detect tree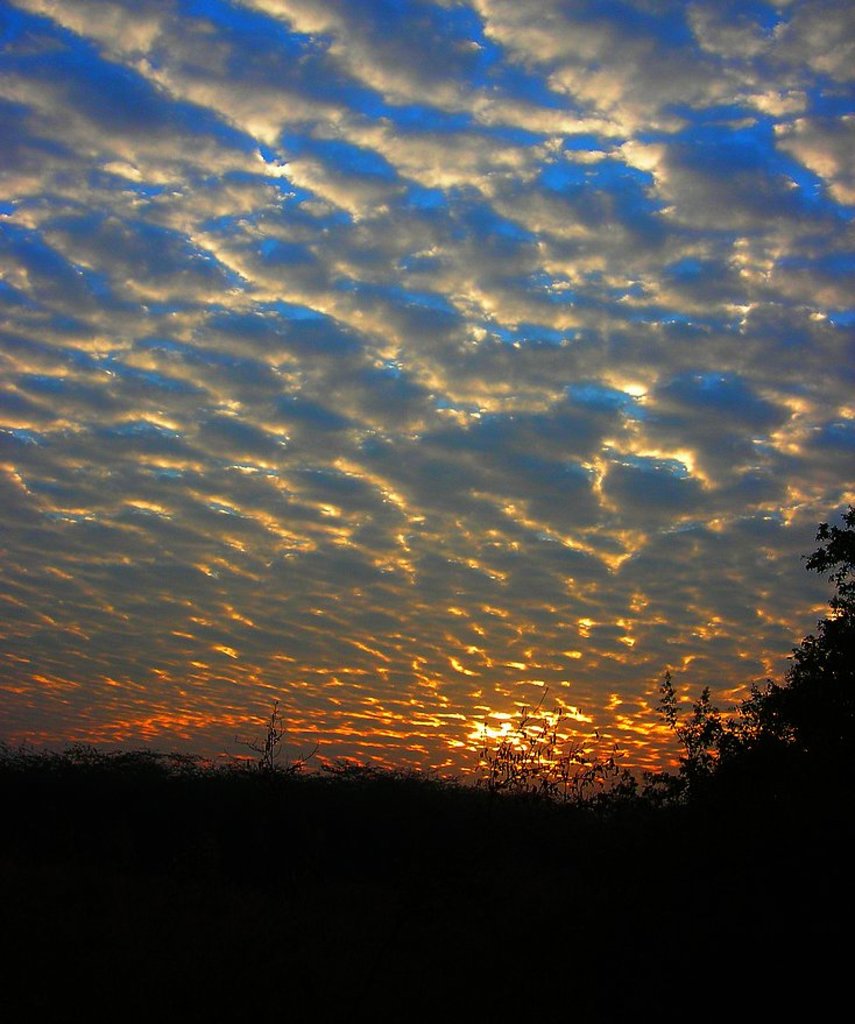
select_region(739, 501, 854, 841)
